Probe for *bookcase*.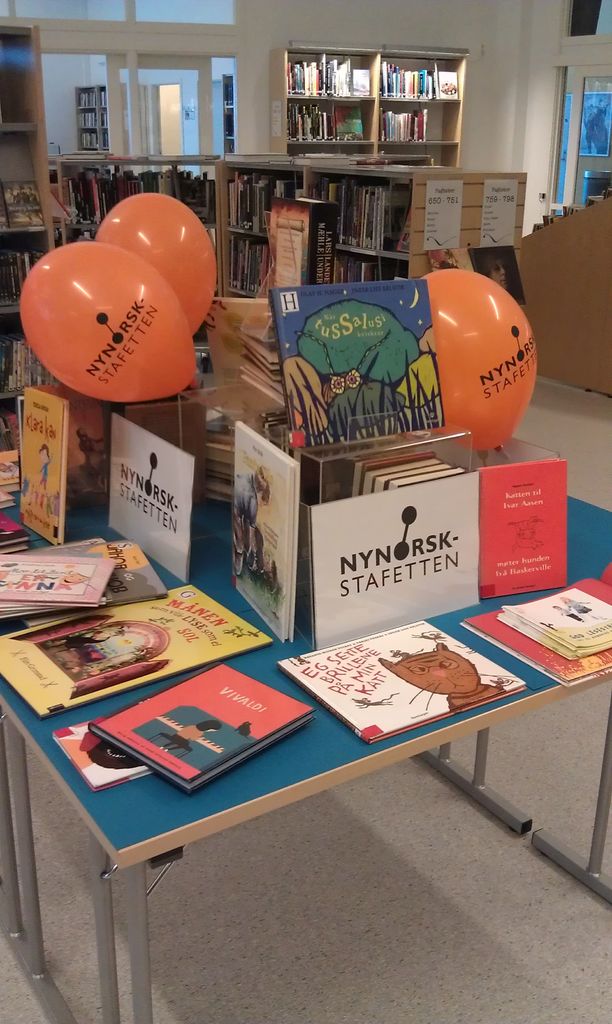
Probe result: crop(271, 38, 471, 157).
